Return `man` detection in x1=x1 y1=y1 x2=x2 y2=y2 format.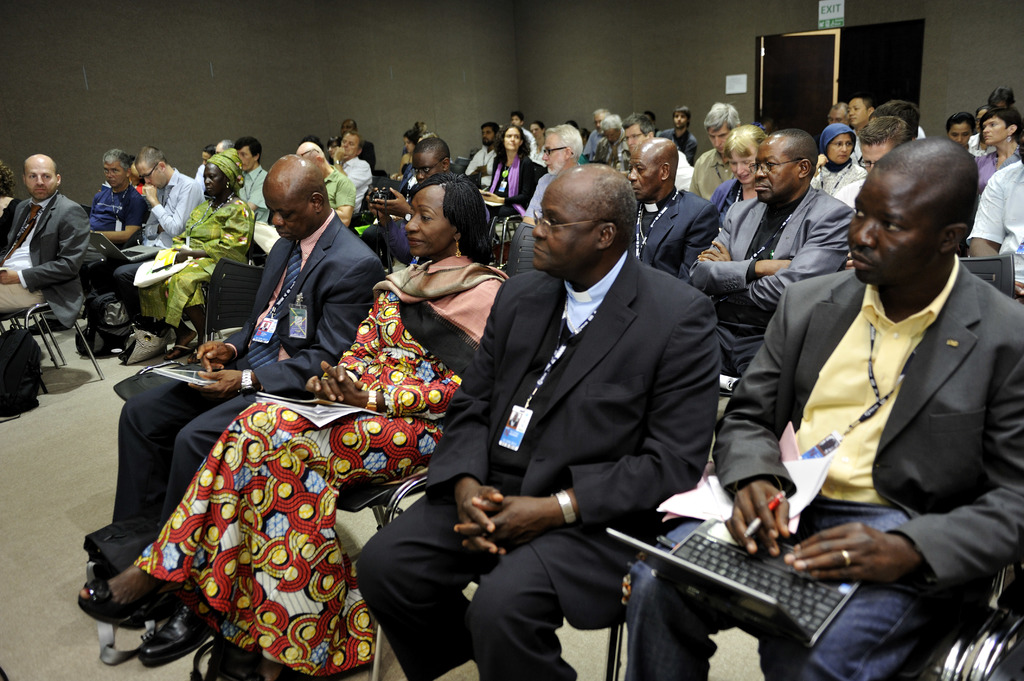
x1=341 y1=119 x2=379 y2=173.
